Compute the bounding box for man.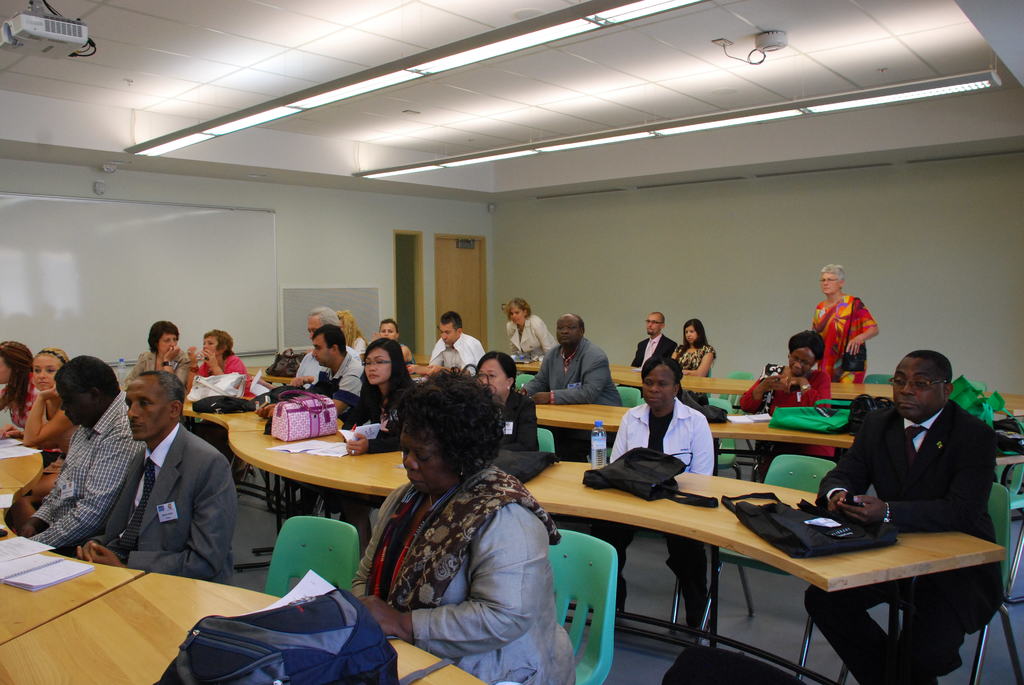
box=[410, 306, 496, 379].
